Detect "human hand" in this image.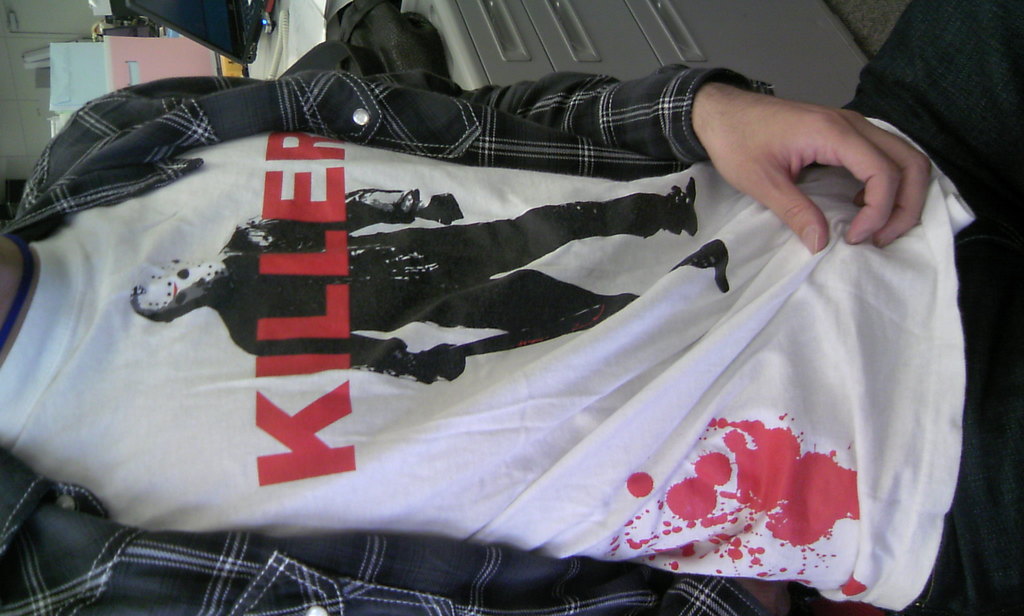
Detection: <bbox>677, 80, 939, 286</bbox>.
